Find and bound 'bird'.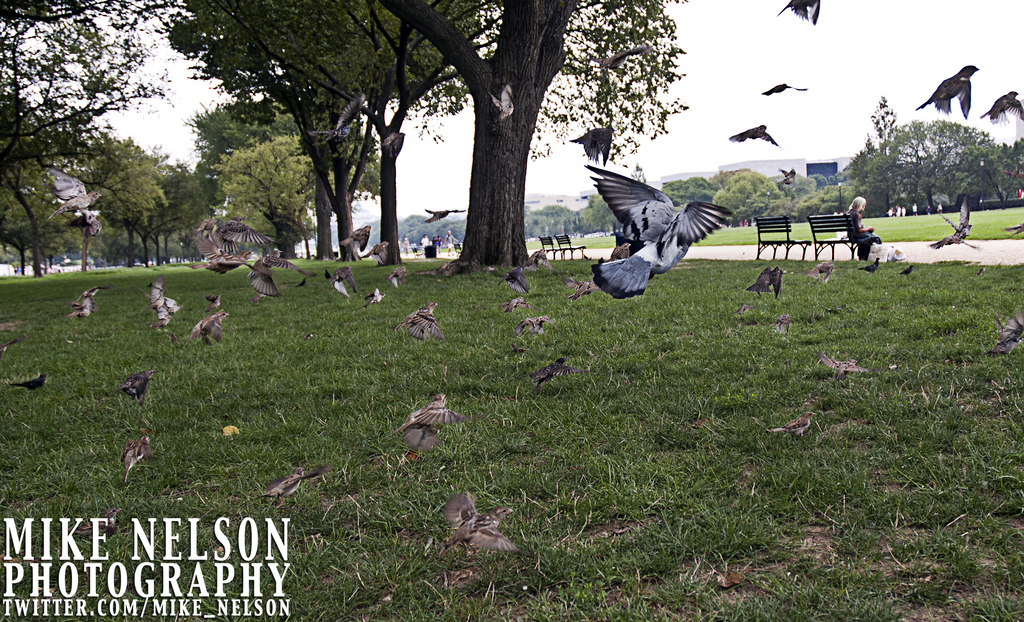
Bound: x1=592 y1=170 x2=730 y2=297.
